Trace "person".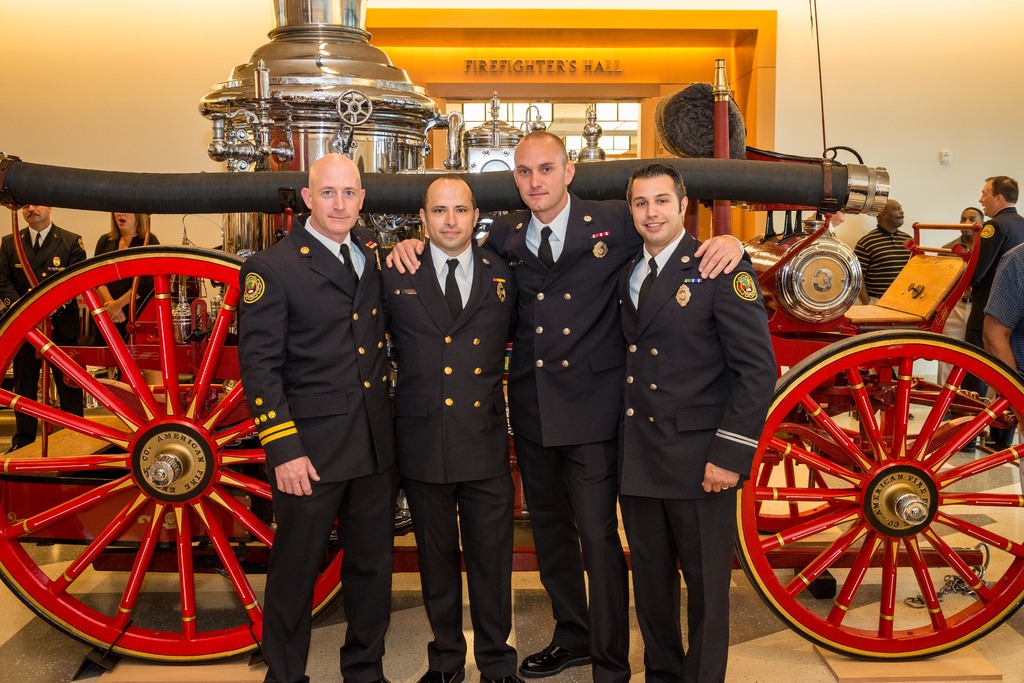
Traced to rect(89, 209, 161, 380).
